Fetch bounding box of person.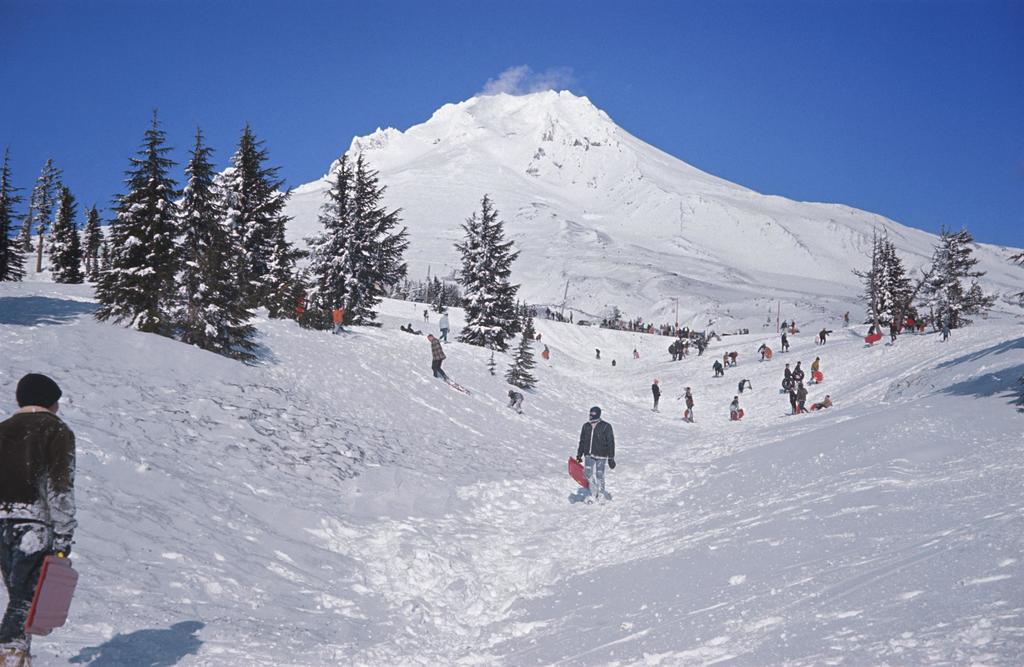
Bbox: <region>328, 303, 344, 334</region>.
